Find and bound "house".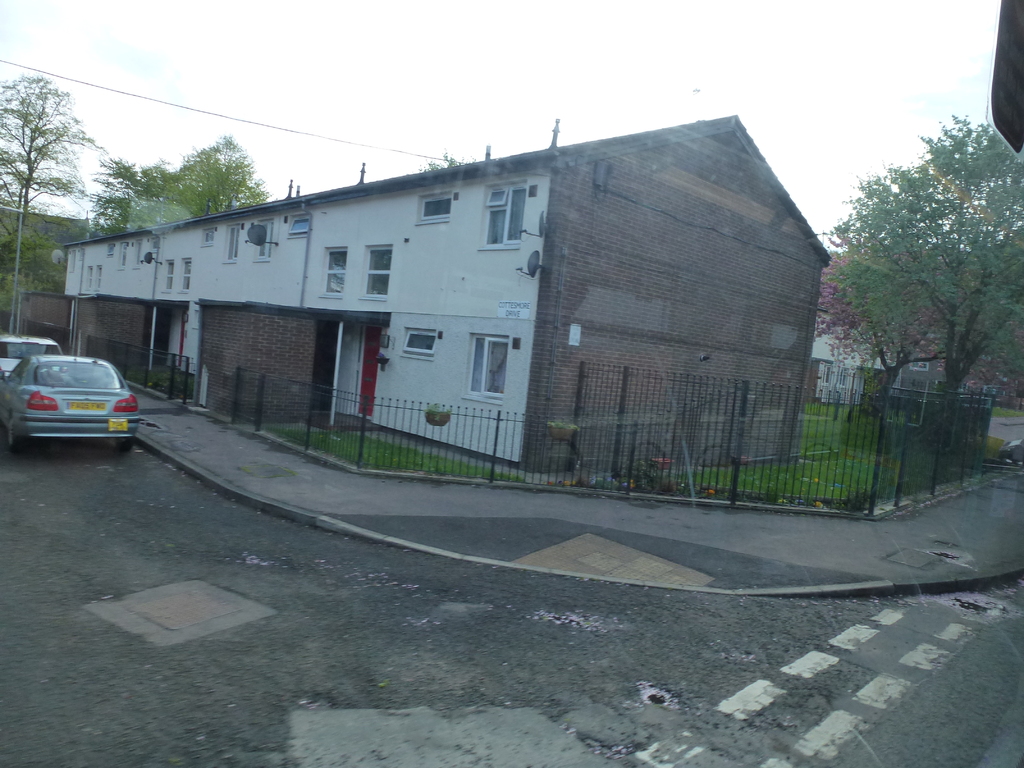
Bound: {"left": 0, "top": 110, "right": 844, "bottom": 490}.
